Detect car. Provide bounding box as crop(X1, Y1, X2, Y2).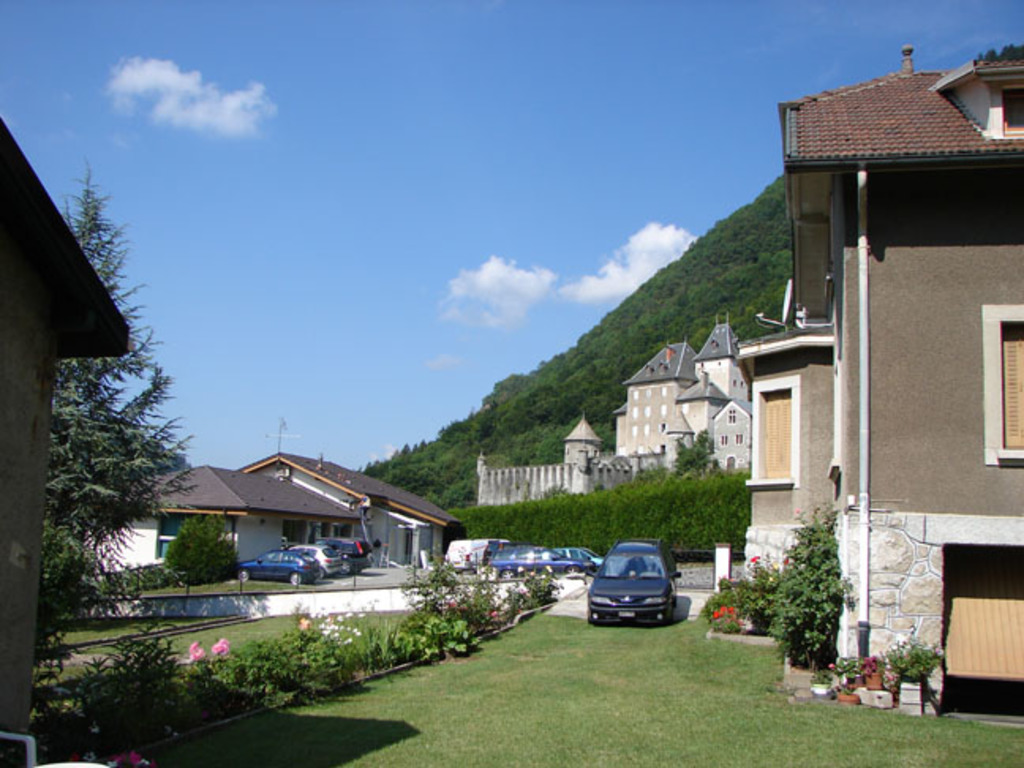
crop(311, 537, 371, 577).
